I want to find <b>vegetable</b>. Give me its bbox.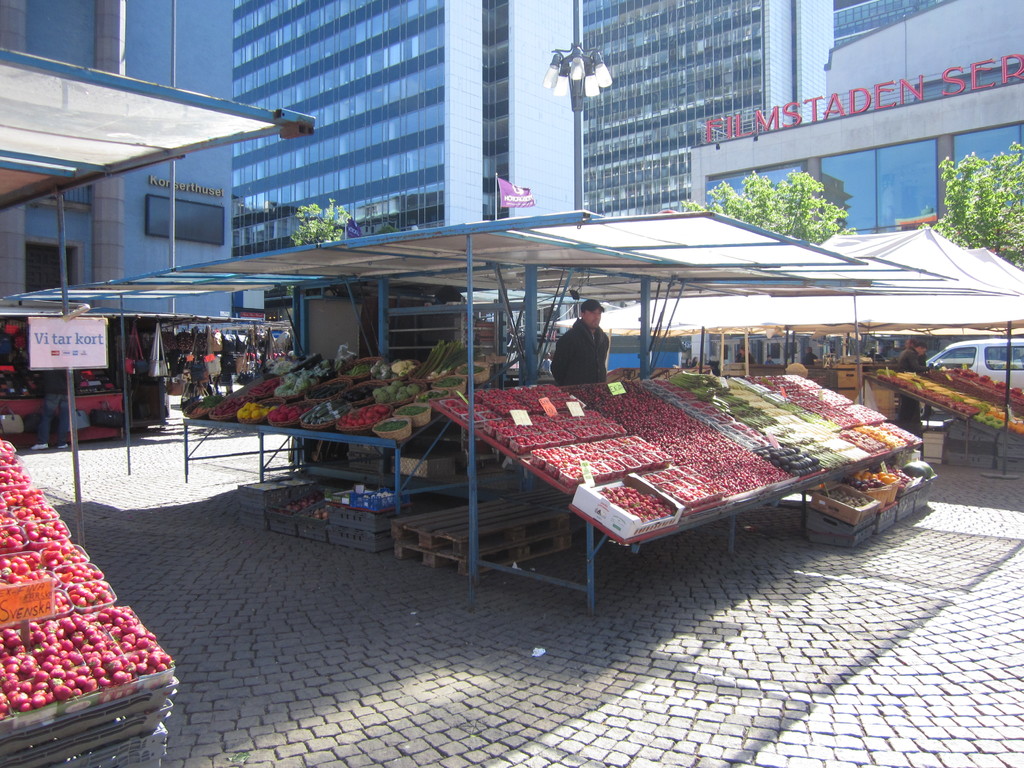
crop(312, 509, 333, 529).
